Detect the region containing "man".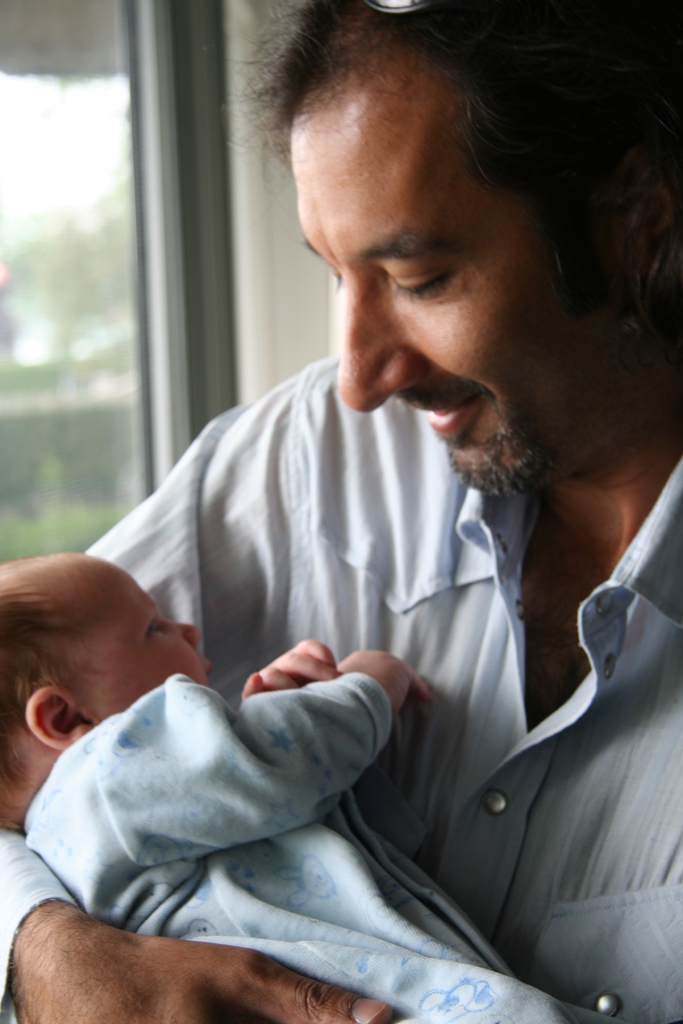
0:0:682:1023.
